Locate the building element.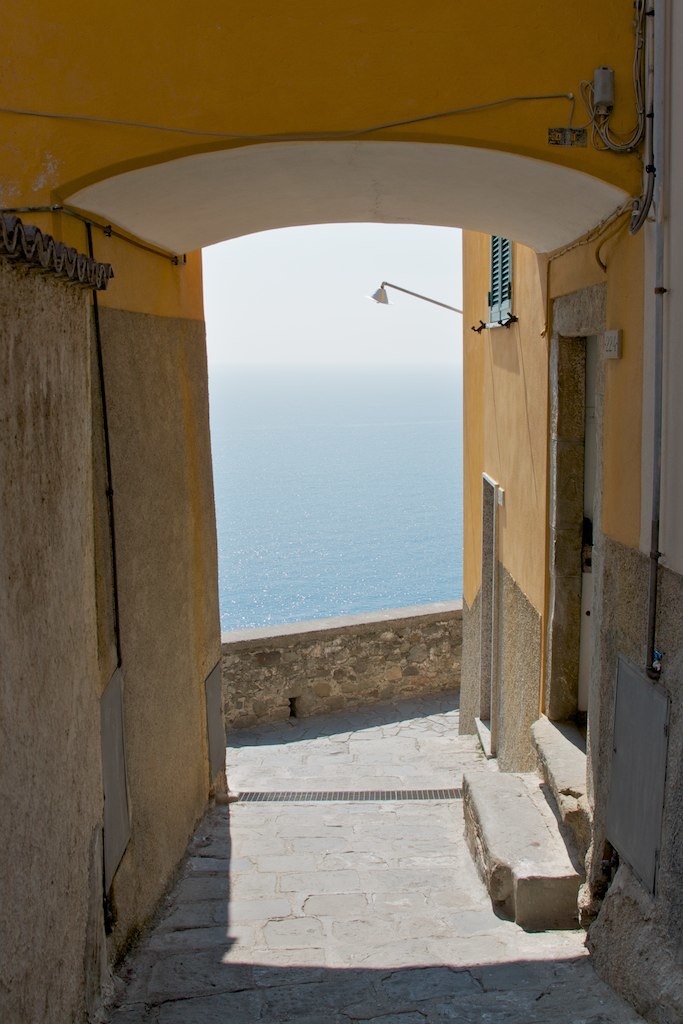
Element bbox: left=0, top=0, right=682, bottom=1023.
